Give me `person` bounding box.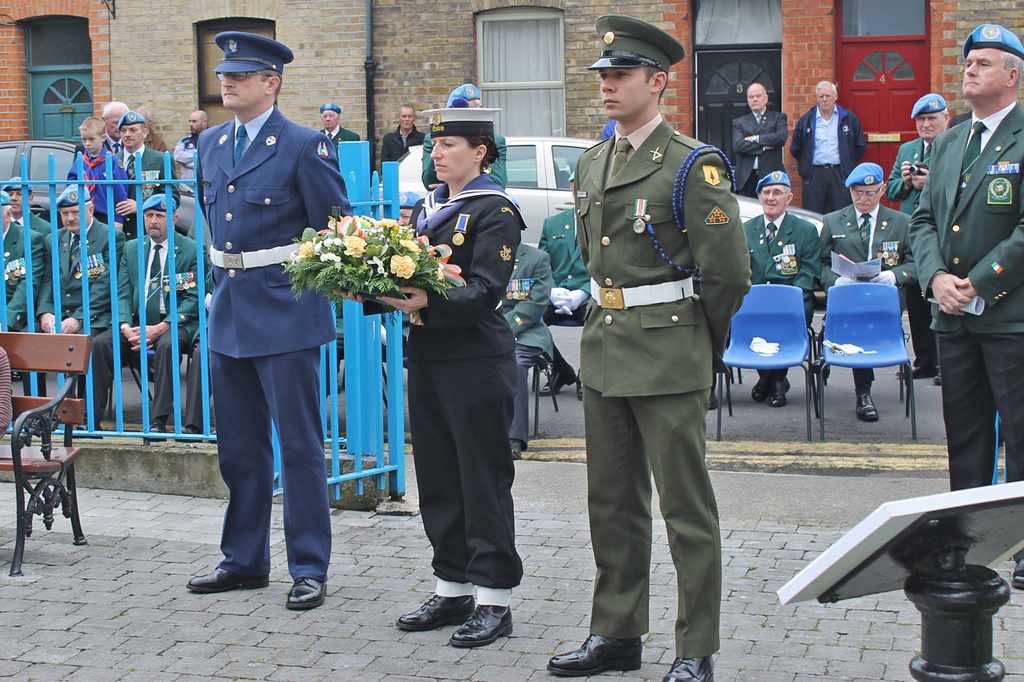
[820,161,920,421].
